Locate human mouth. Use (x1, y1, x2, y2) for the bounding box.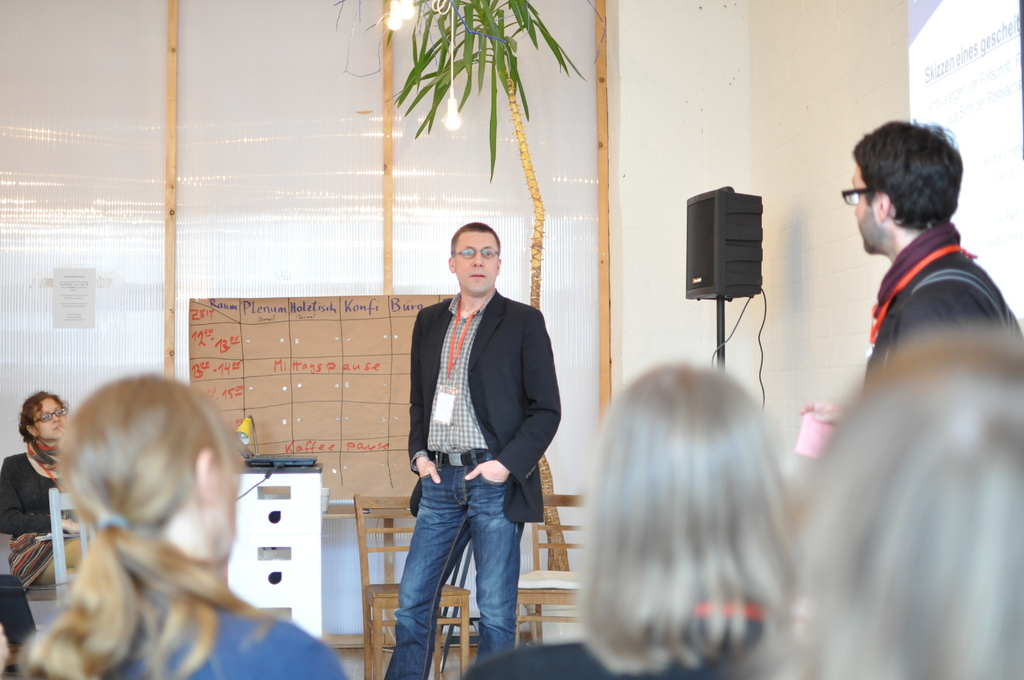
(470, 277, 481, 278).
